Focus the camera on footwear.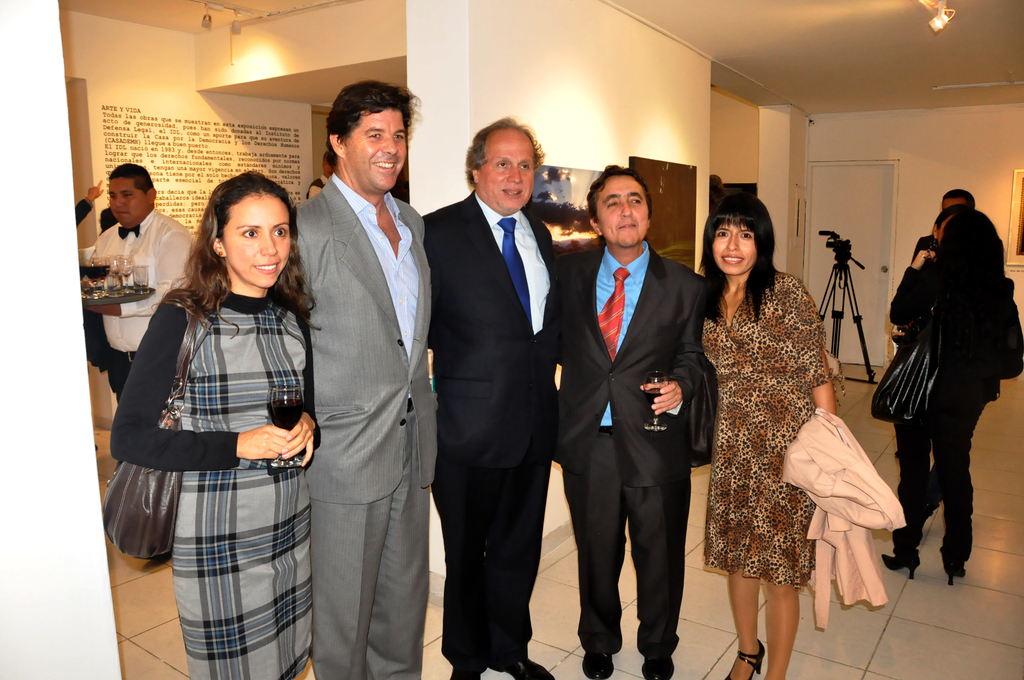
Focus region: (882,552,922,582).
